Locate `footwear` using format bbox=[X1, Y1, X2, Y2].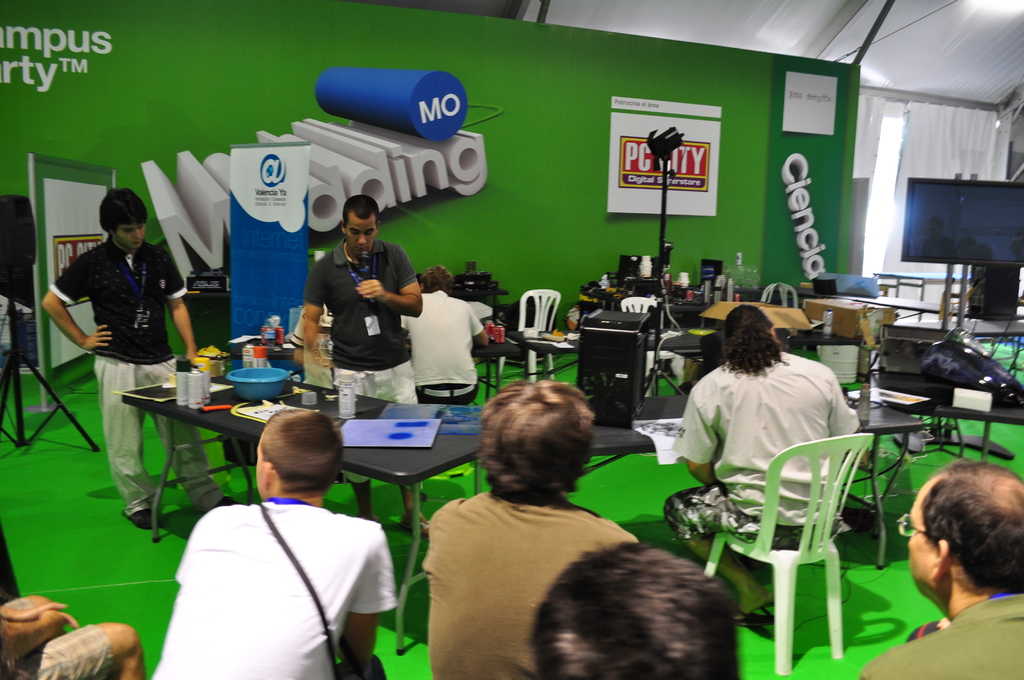
bbox=[198, 490, 243, 530].
